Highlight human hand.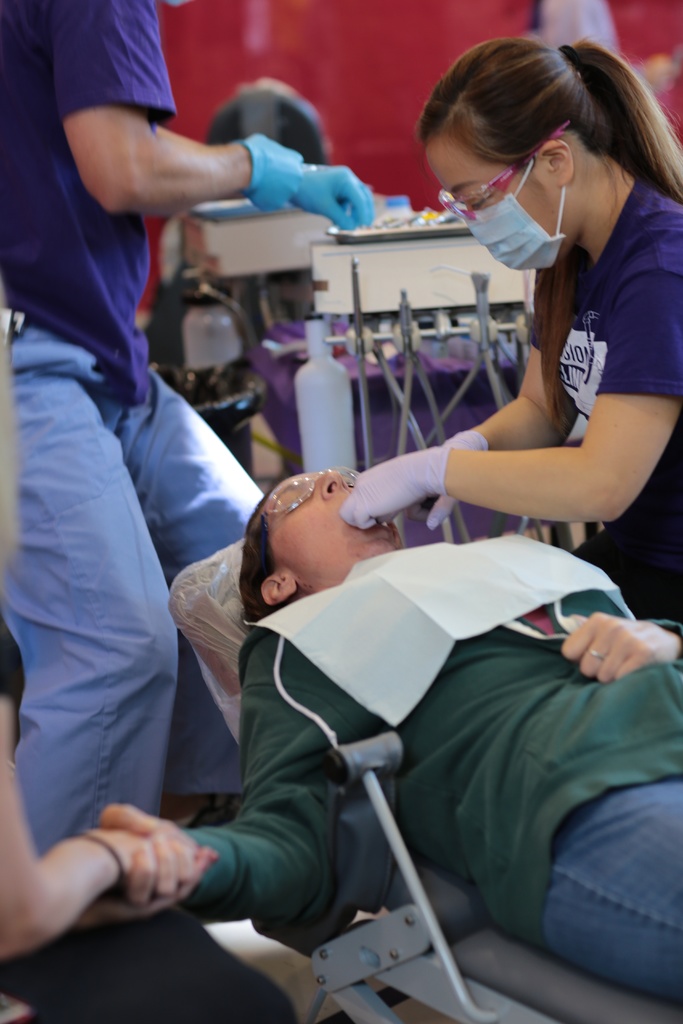
Highlighted region: x1=253, y1=132, x2=304, y2=212.
